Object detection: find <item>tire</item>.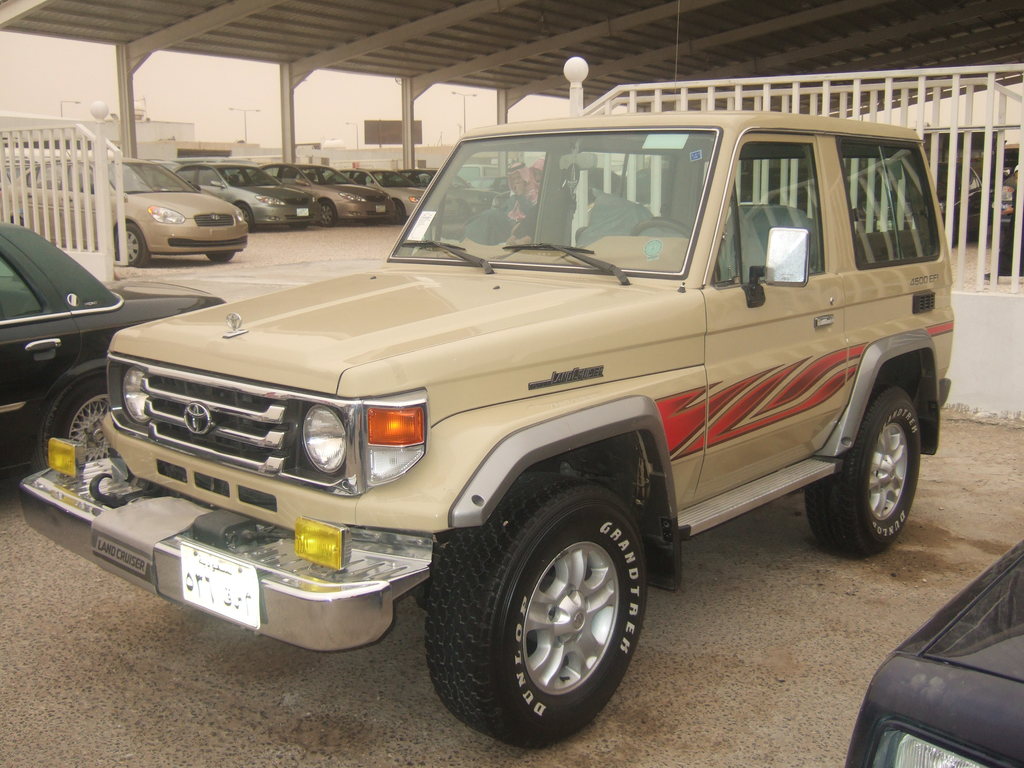
crop(288, 221, 307, 230).
